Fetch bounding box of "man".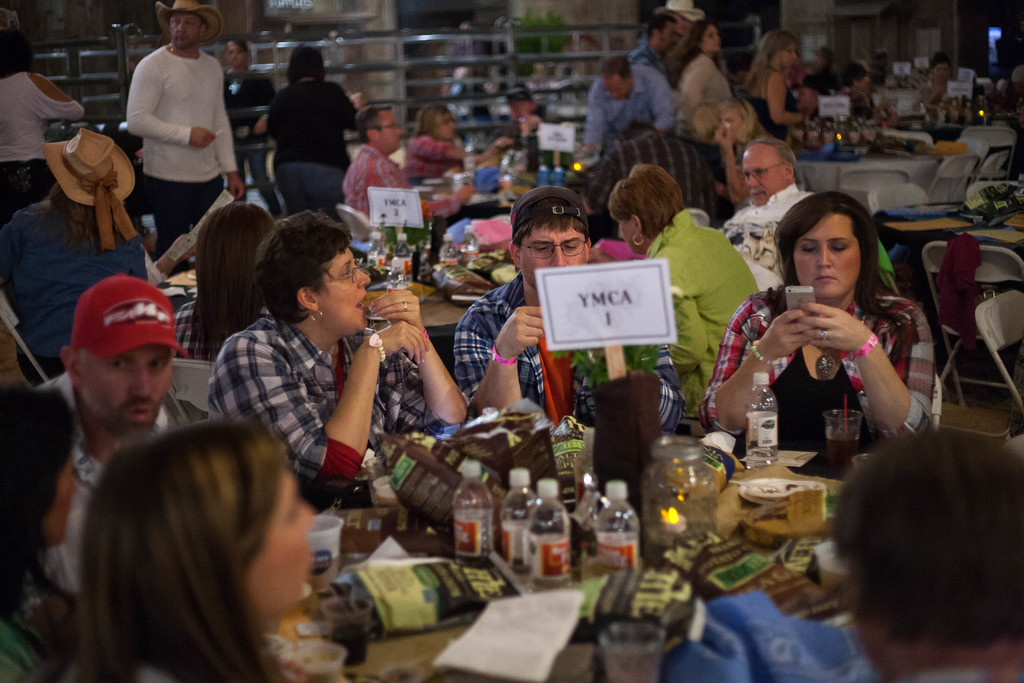
Bbox: (x1=125, y1=0, x2=246, y2=257).
